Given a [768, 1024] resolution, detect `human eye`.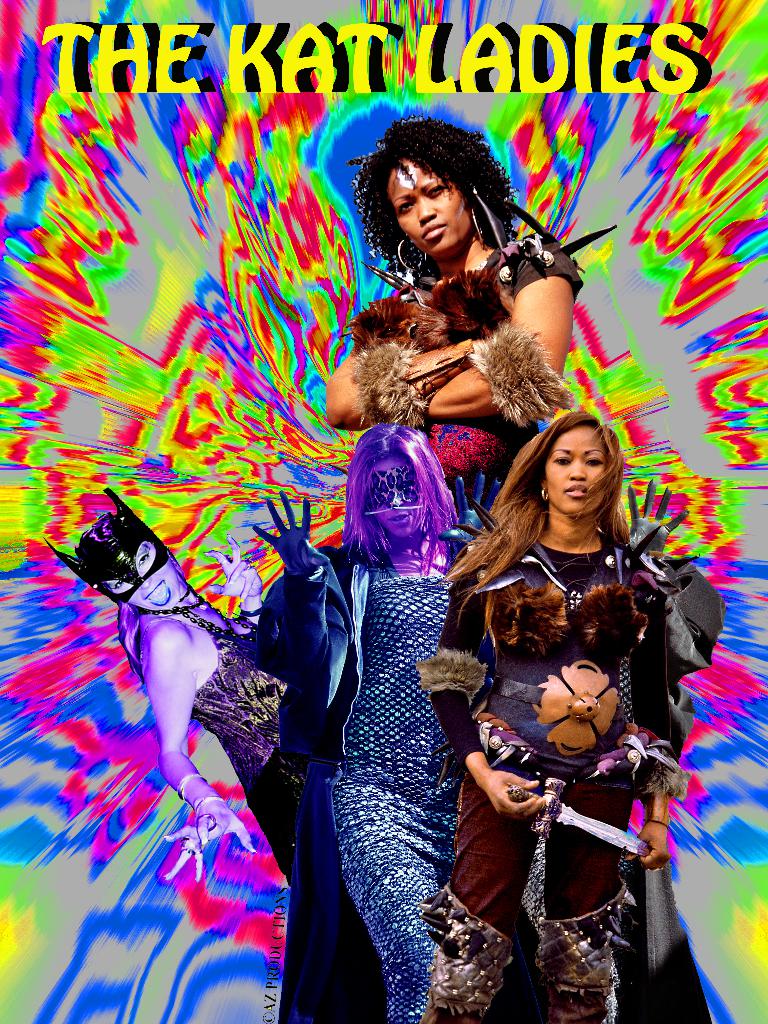
{"left": 373, "top": 486, "right": 382, "bottom": 493}.
